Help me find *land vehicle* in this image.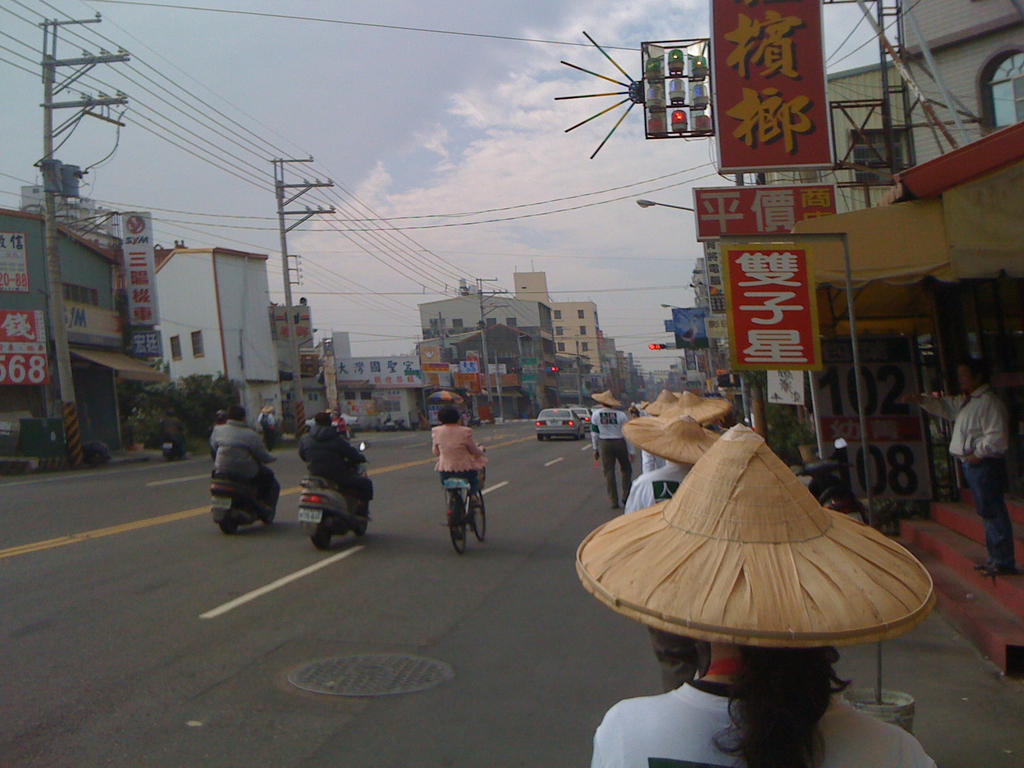
Found it: select_region(570, 407, 595, 432).
